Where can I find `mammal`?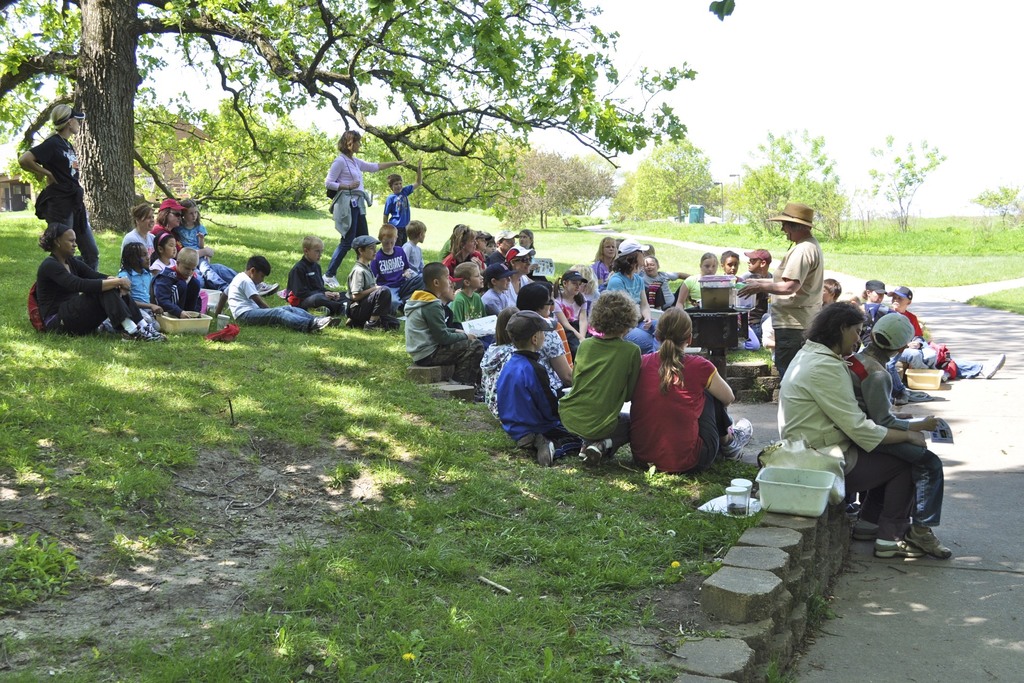
You can find it at l=556, t=288, r=648, b=457.
